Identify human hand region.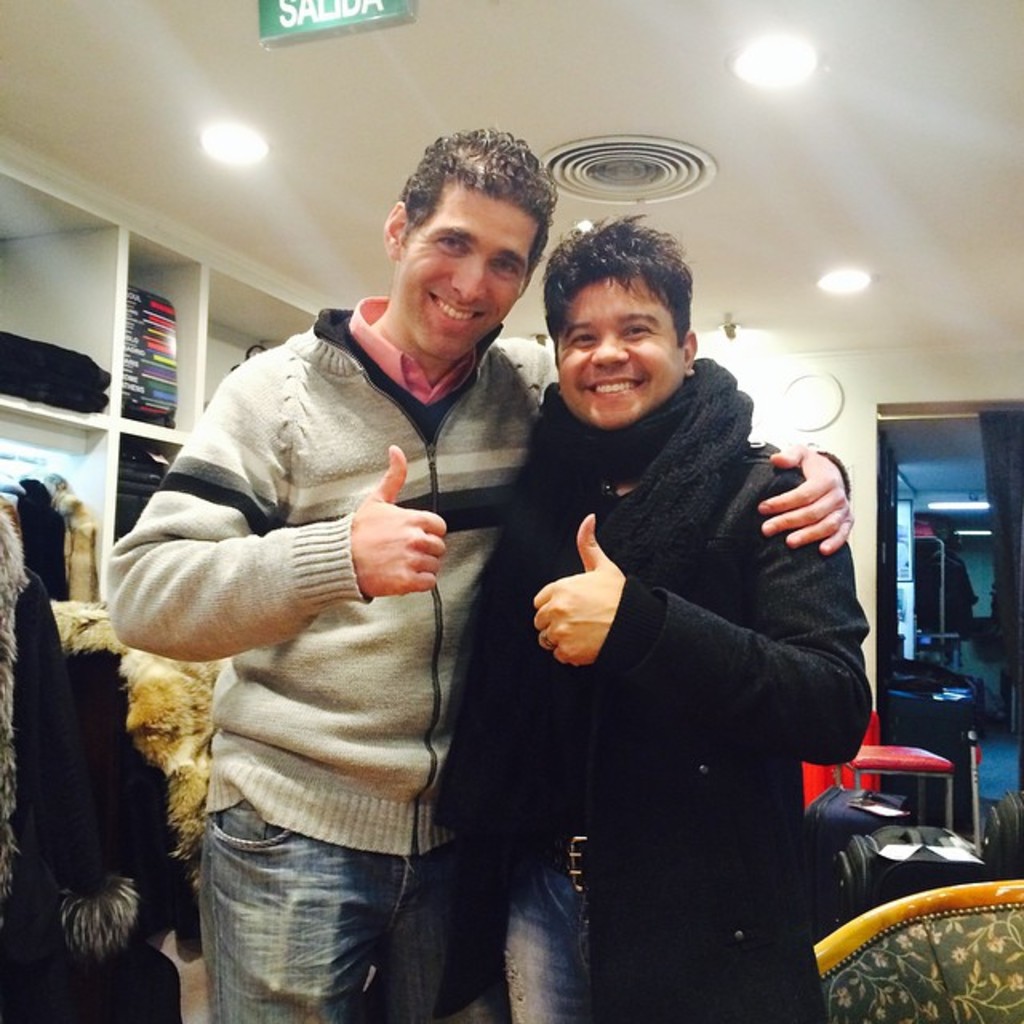
Region: bbox=[328, 486, 456, 610].
